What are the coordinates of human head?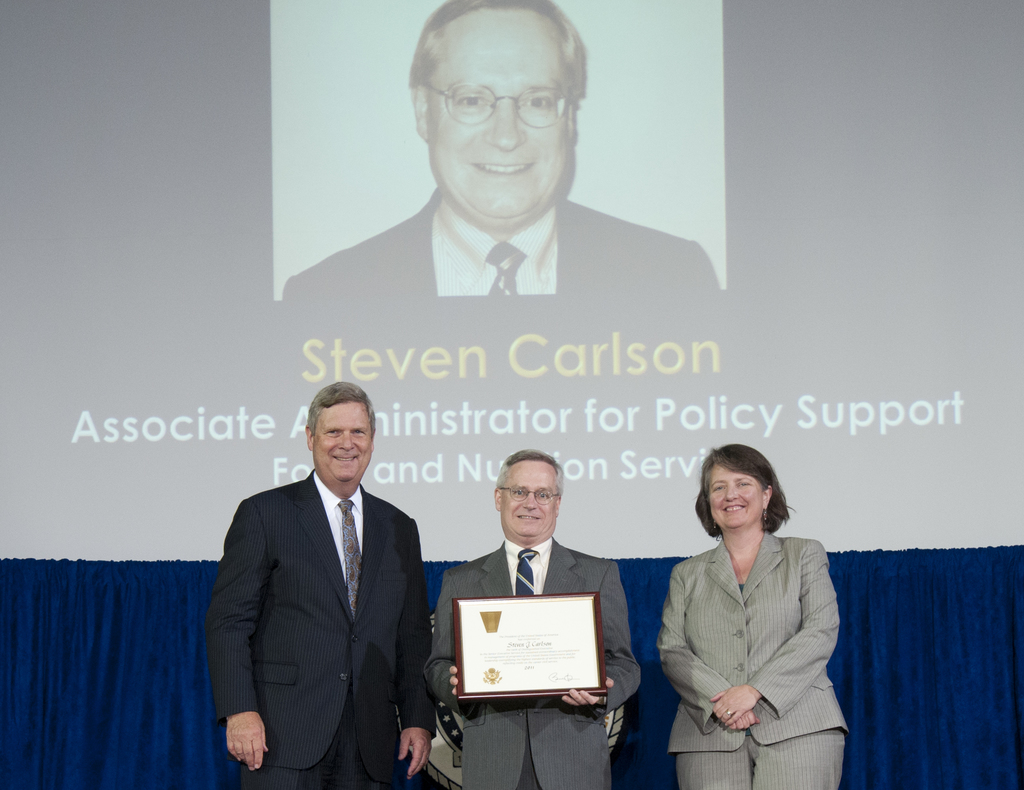
x1=408, y1=0, x2=584, y2=220.
